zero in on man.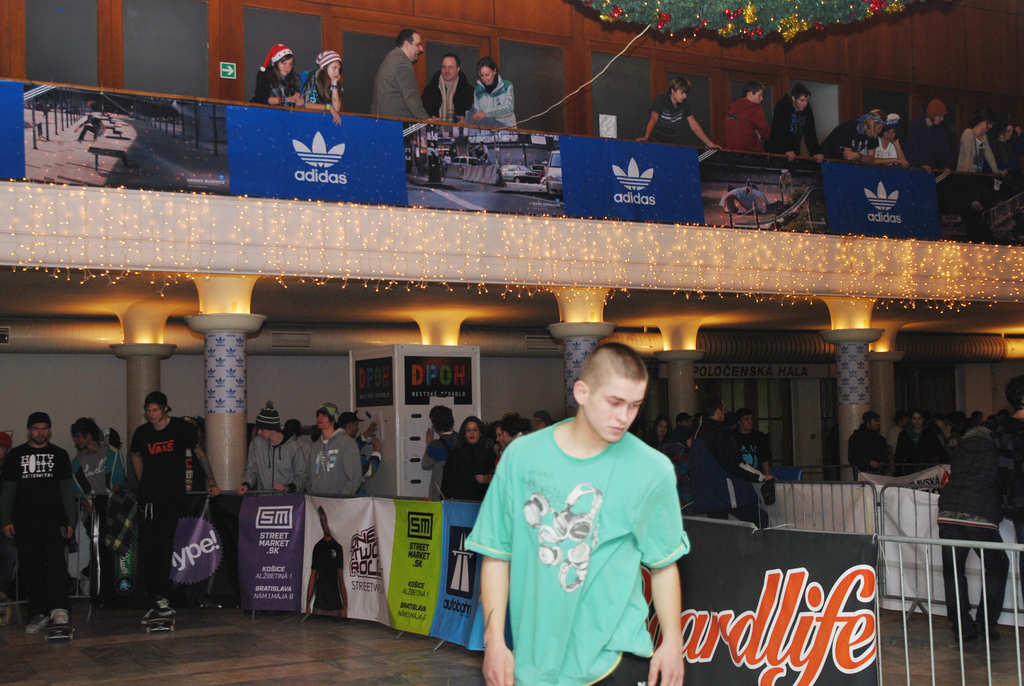
Zeroed in: [341, 412, 388, 483].
